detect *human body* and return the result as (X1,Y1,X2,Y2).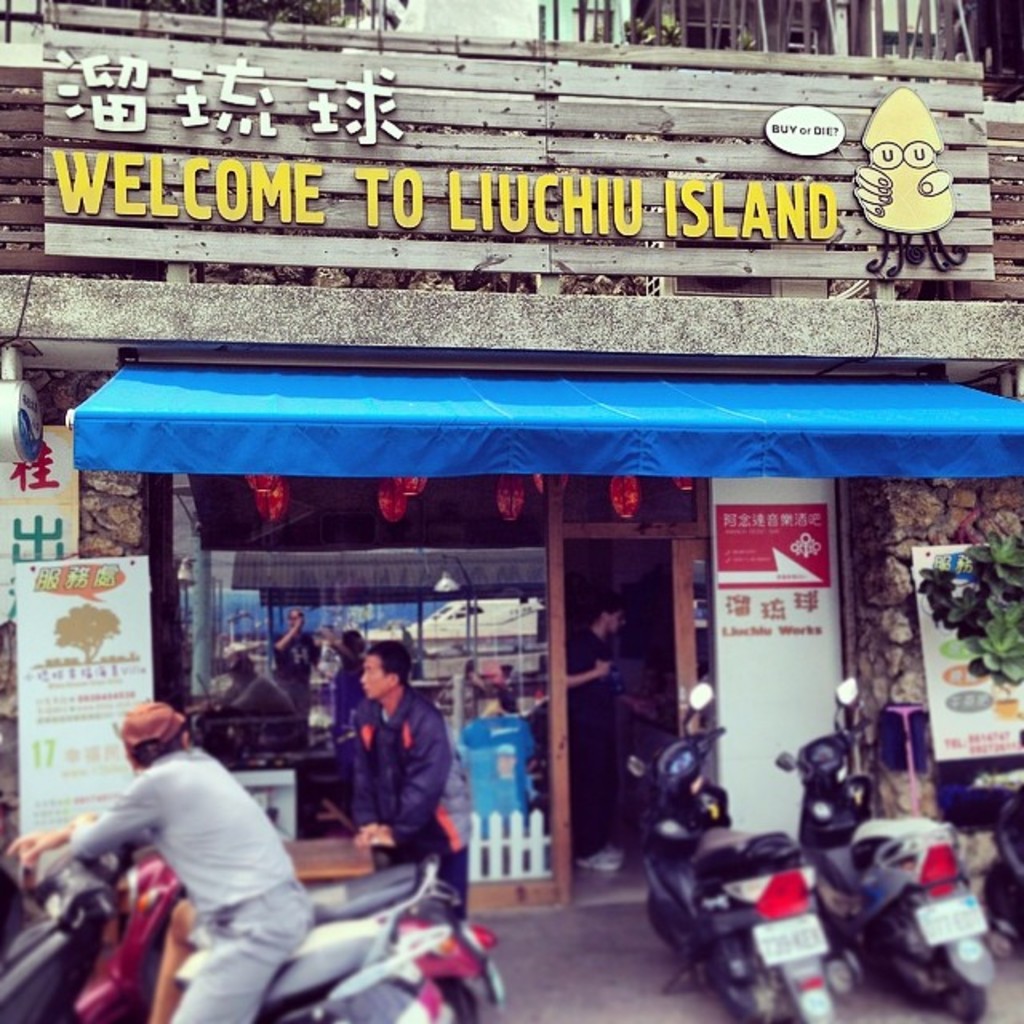
(77,688,310,1014).
